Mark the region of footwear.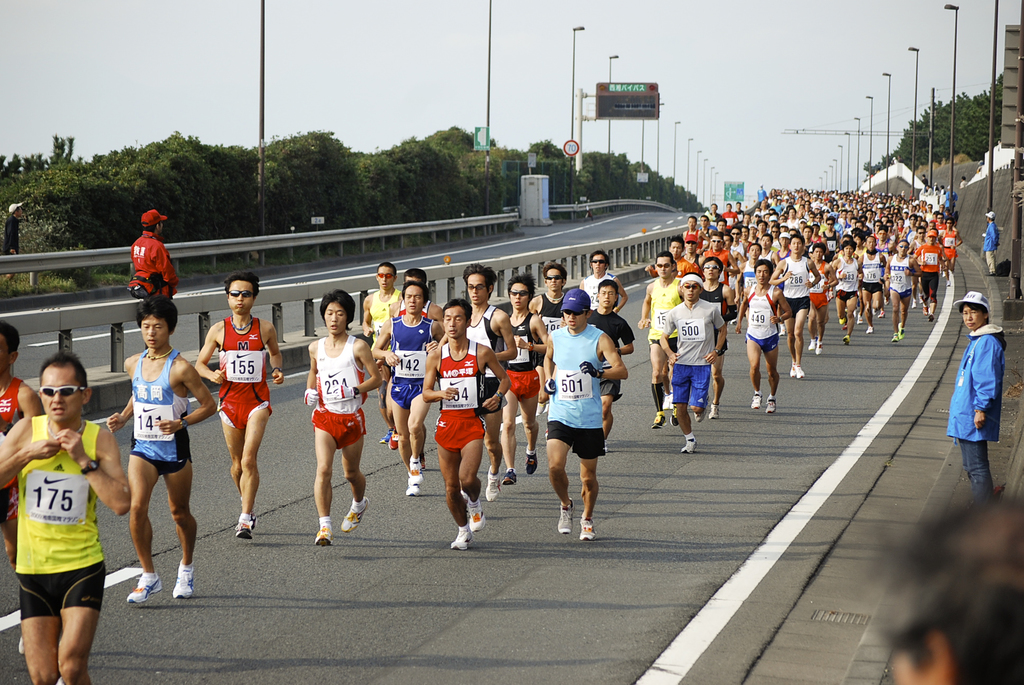
Region: 668/409/676/427.
